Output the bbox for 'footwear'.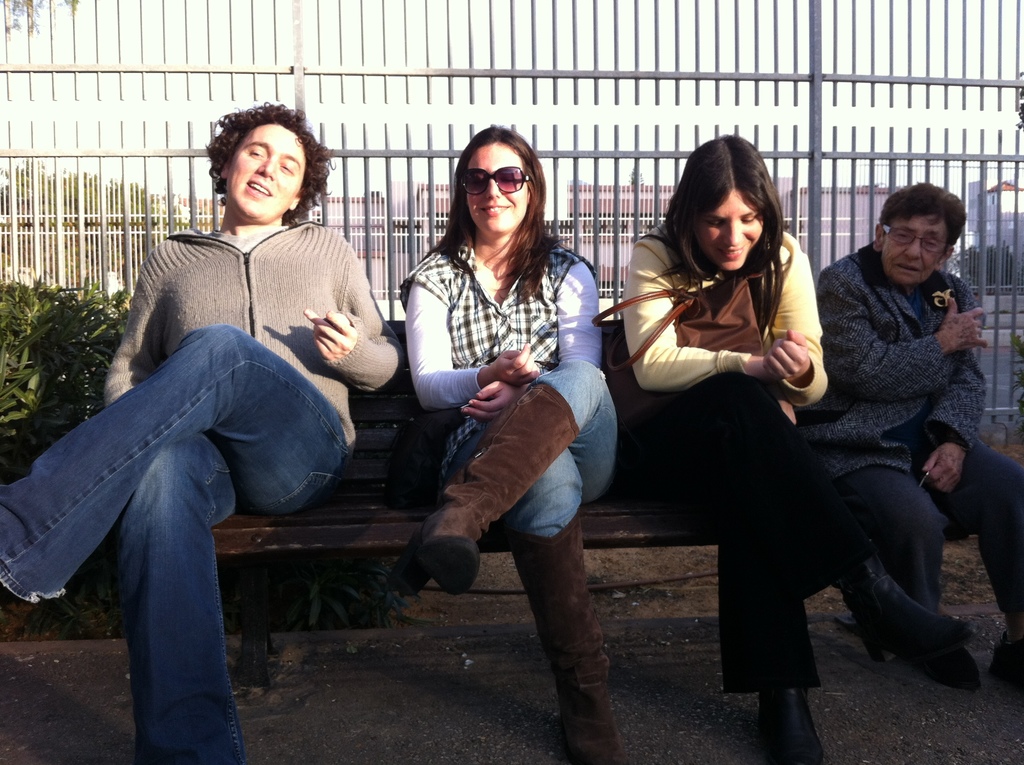
bbox(862, 583, 960, 646).
